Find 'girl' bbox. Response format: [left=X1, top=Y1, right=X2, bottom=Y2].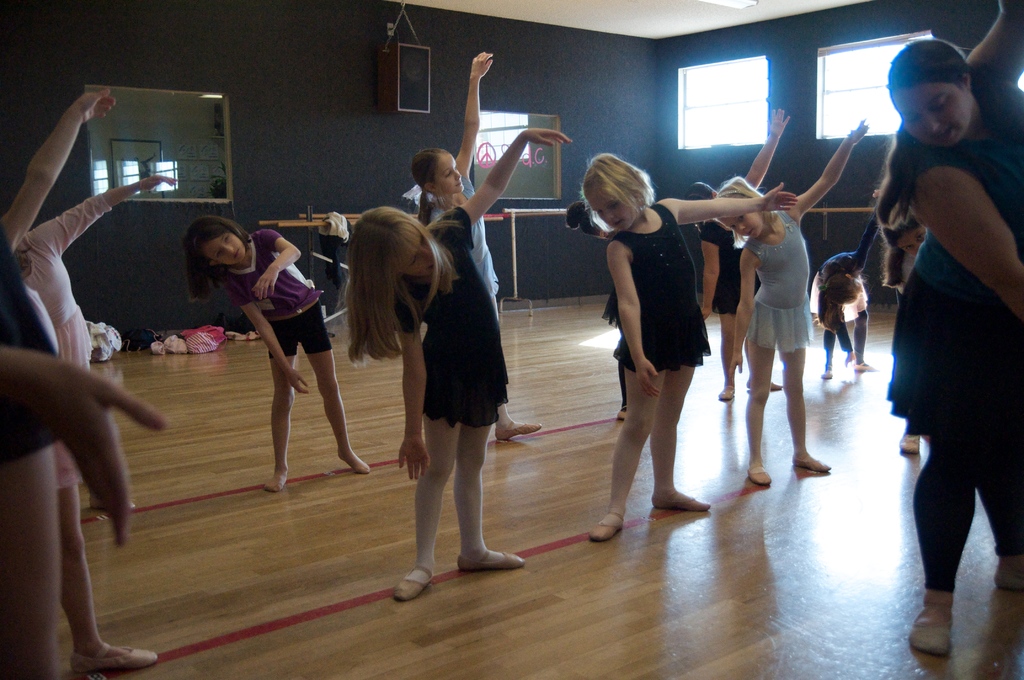
[left=682, top=99, right=780, bottom=400].
